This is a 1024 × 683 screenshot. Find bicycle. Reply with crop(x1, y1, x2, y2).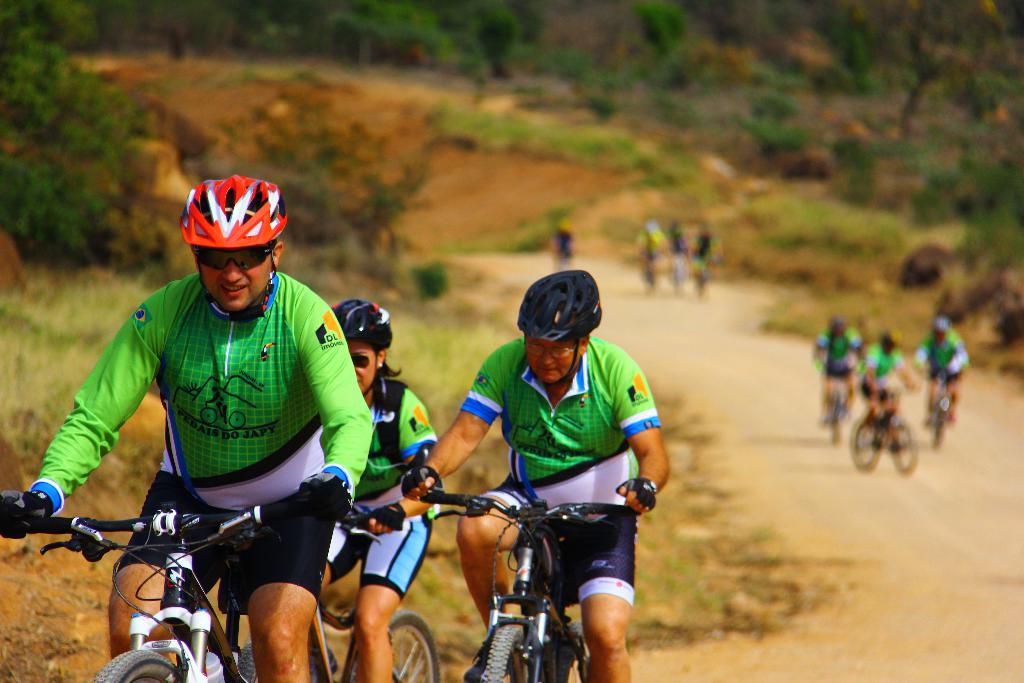
crop(848, 381, 913, 472).
